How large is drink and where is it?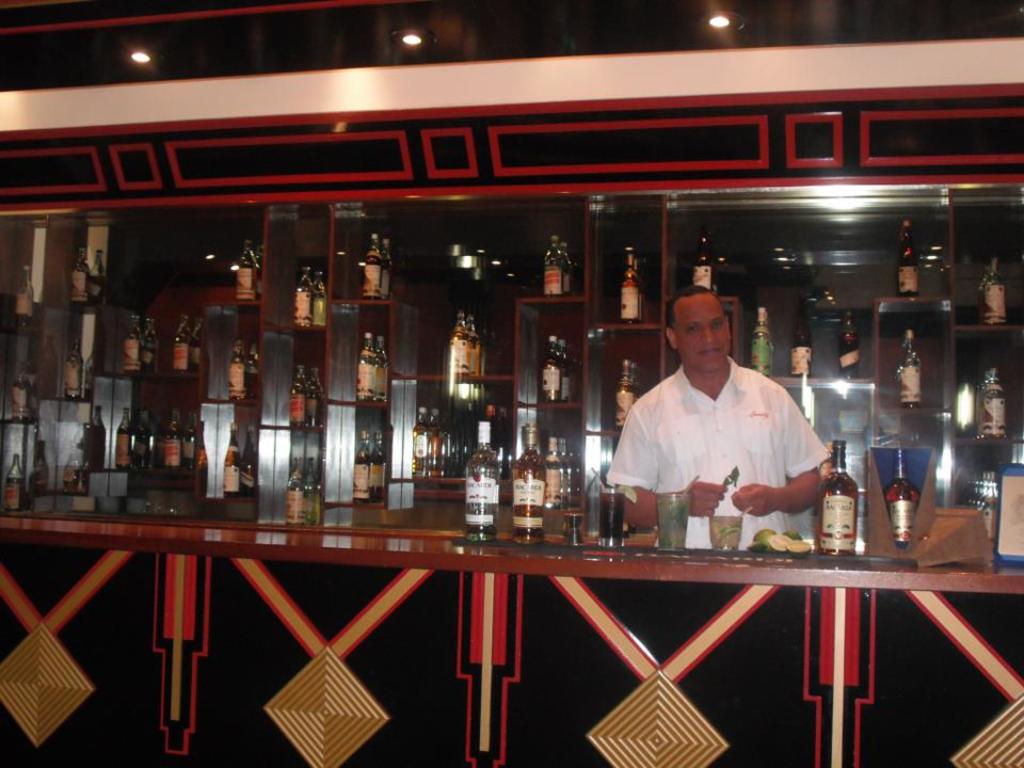
Bounding box: x1=814, y1=441, x2=855, y2=553.
